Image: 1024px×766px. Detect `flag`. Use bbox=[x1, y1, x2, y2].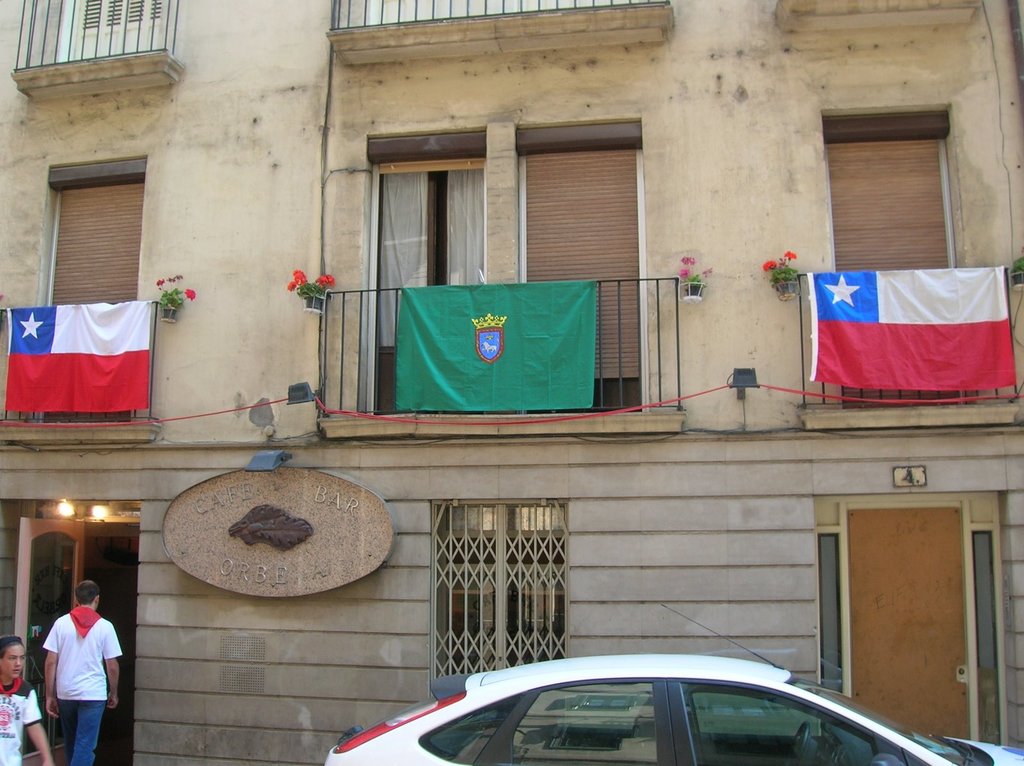
bbox=[394, 273, 607, 412].
